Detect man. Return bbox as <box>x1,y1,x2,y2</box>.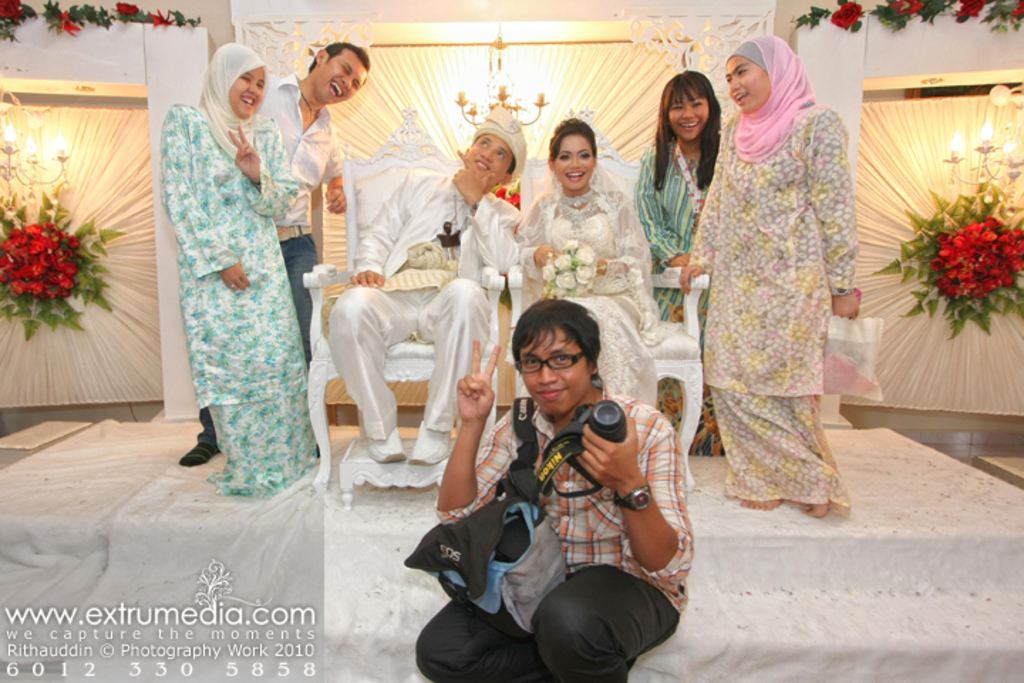
<box>327,101,523,471</box>.
